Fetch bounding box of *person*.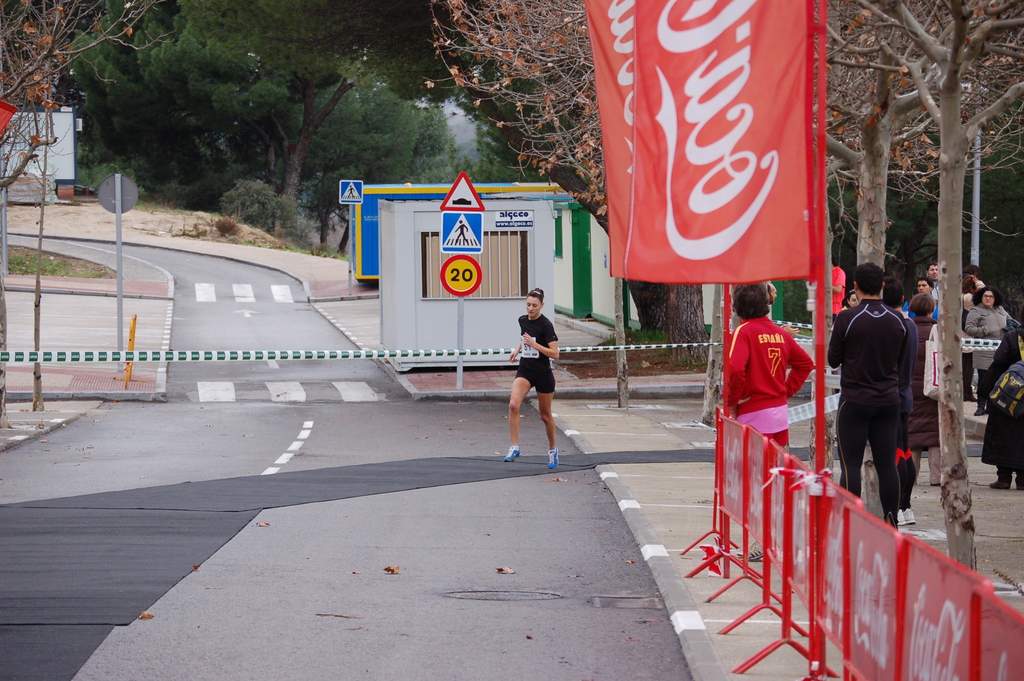
Bbox: (912,275,940,296).
